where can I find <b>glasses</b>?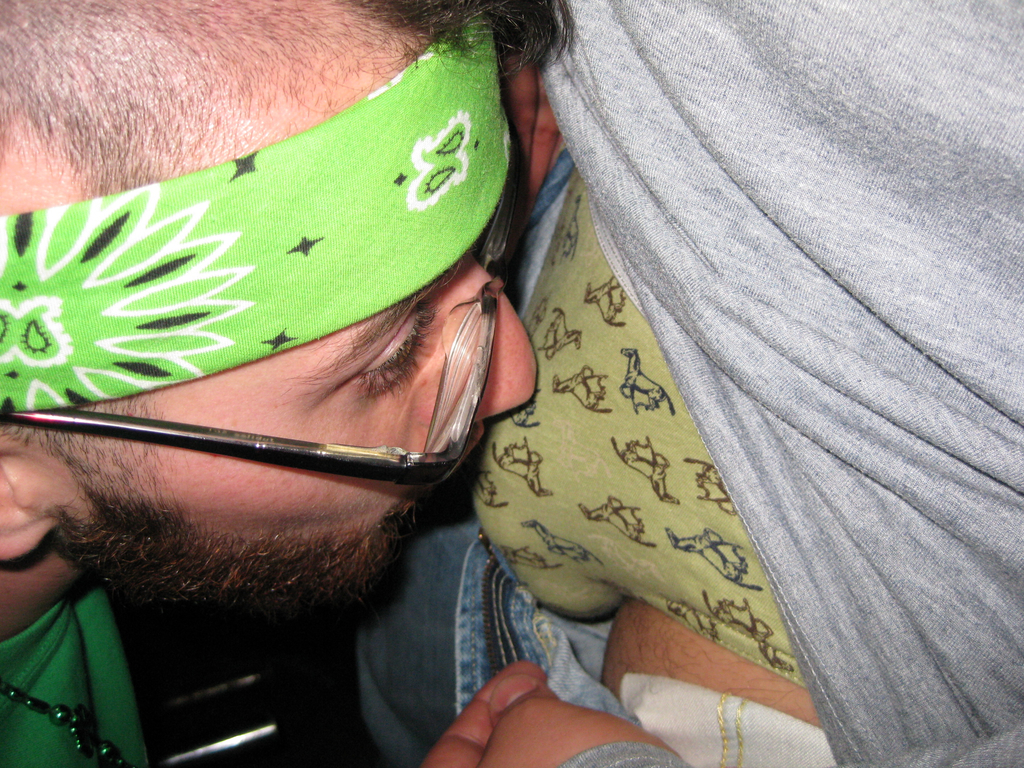
You can find it at locate(3, 166, 530, 485).
